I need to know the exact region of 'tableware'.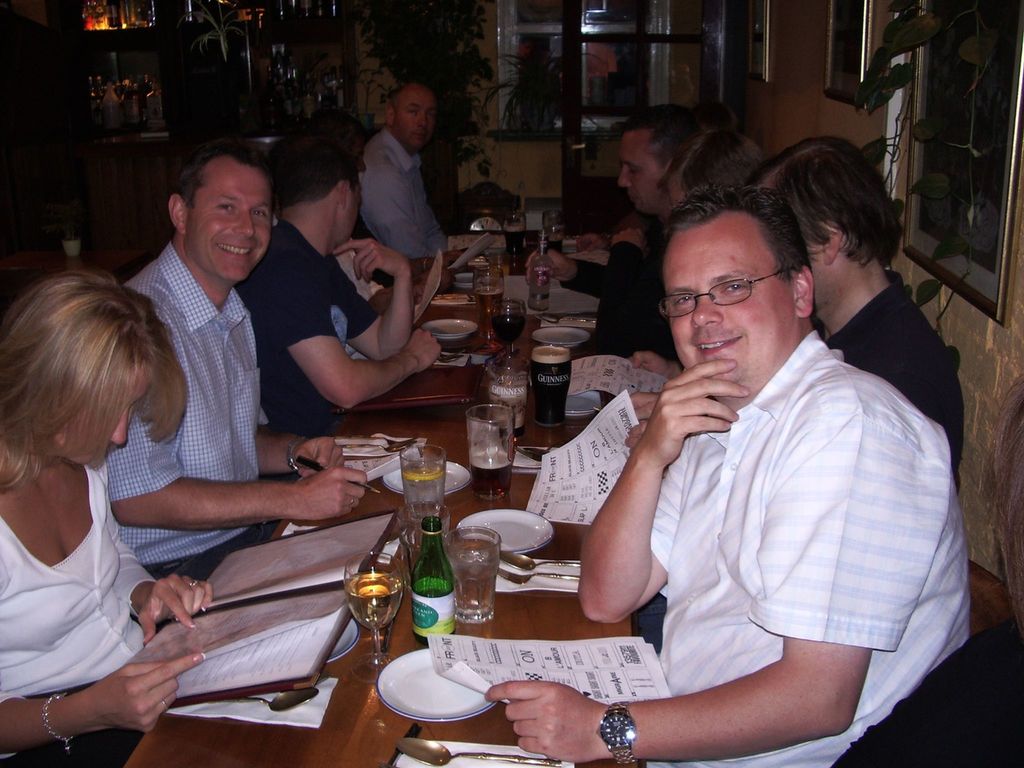
Region: crop(564, 389, 602, 419).
